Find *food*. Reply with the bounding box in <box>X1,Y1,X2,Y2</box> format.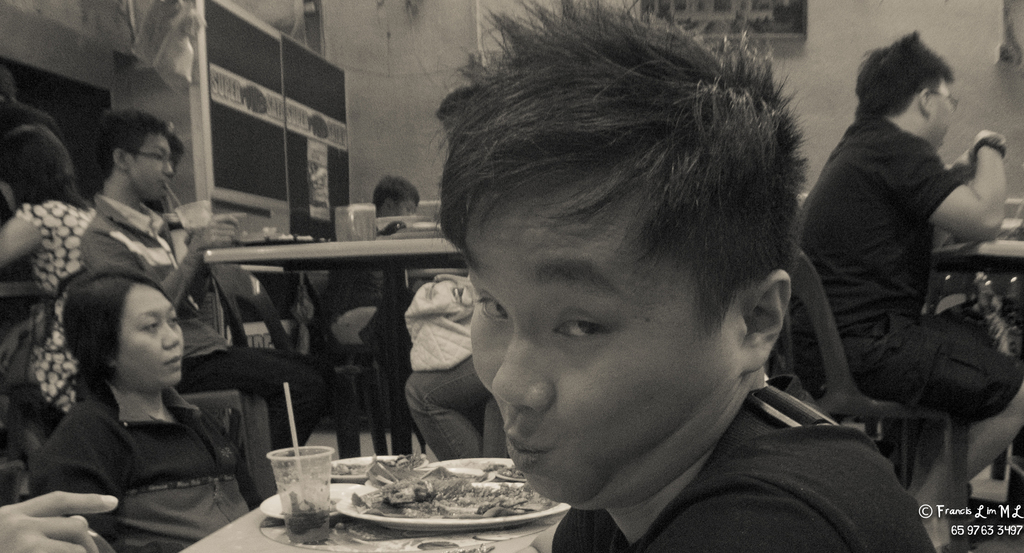
<box>327,454,416,488</box>.
